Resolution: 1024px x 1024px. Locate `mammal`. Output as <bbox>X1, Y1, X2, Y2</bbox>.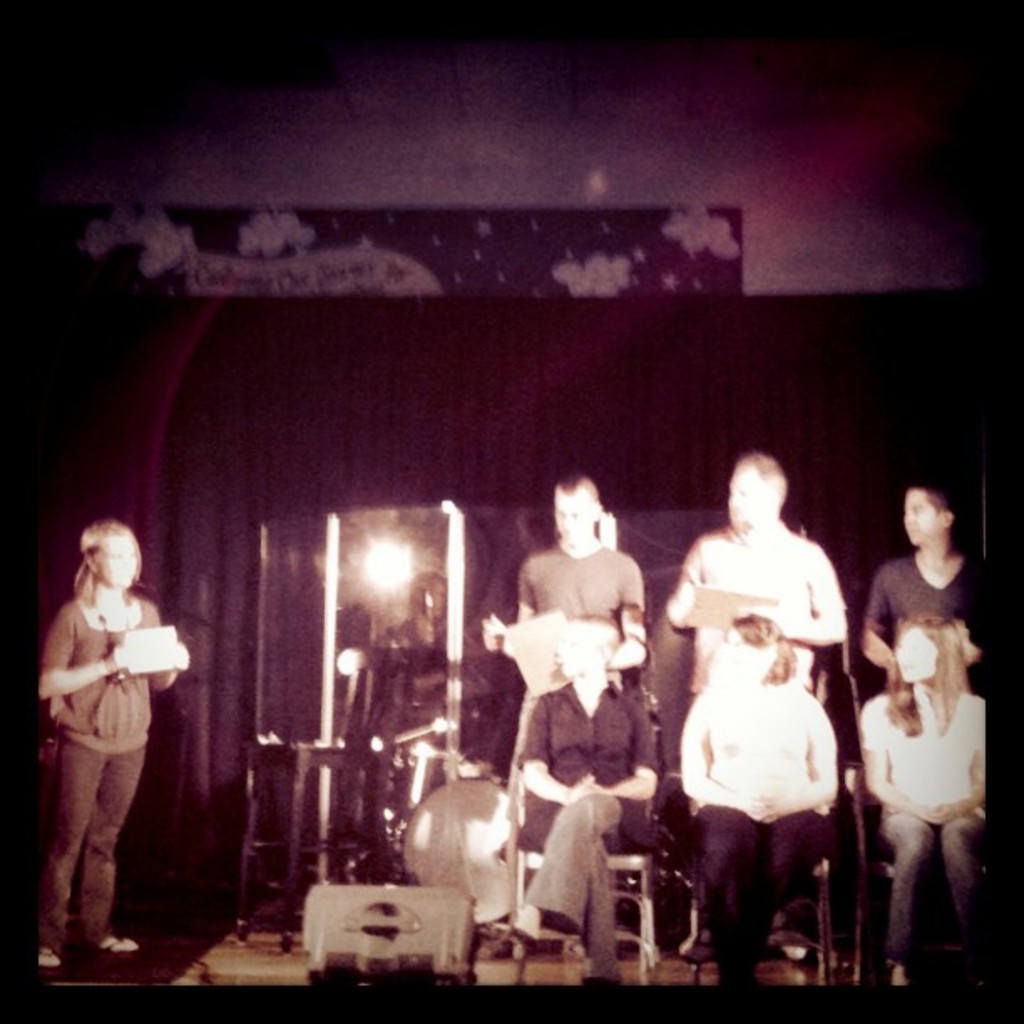
<bbox>857, 616, 980, 989</bbox>.
